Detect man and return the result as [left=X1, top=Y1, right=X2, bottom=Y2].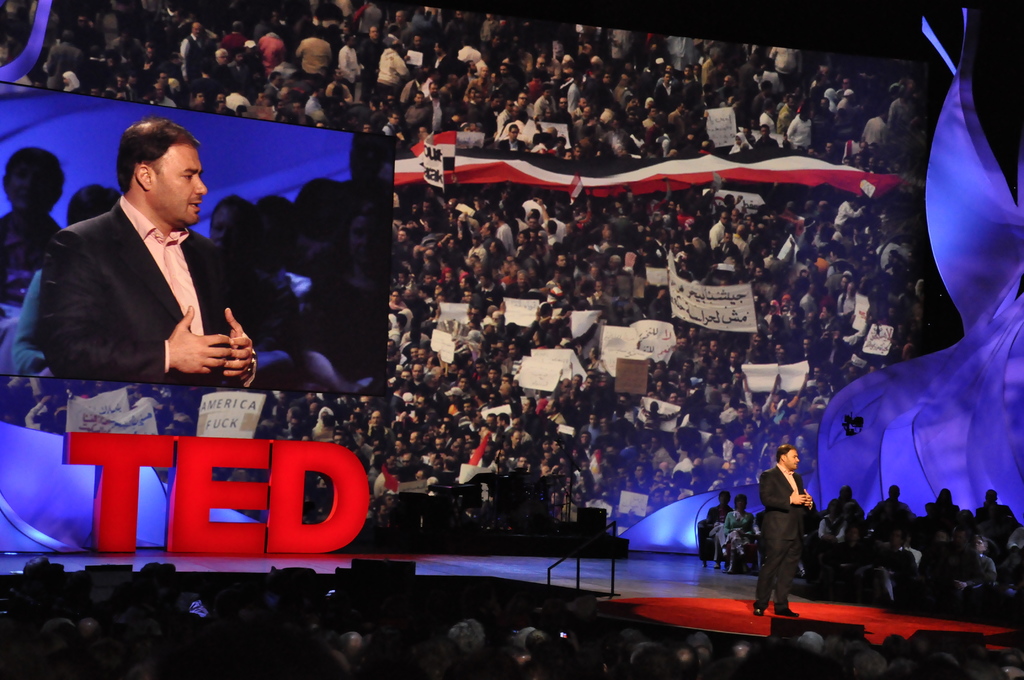
[left=943, top=536, right=992, bottom=619].
